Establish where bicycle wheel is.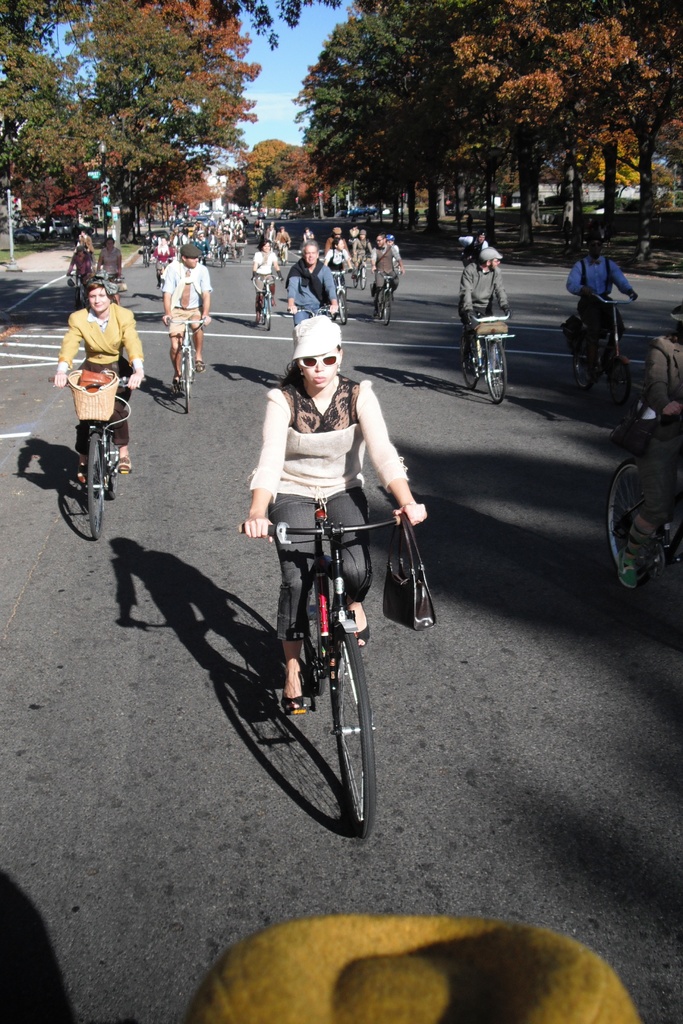
Established at {"left": 88, "top": 428, "right": 108, "bottom": 541}.
